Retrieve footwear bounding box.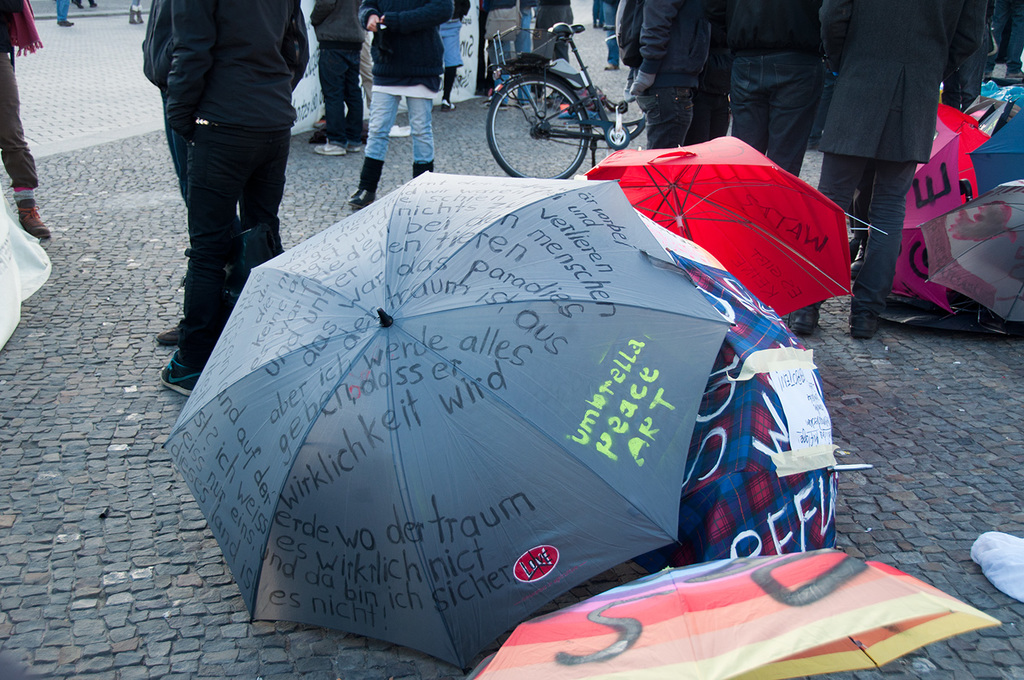
Bounding box: x1=129 y1=7 x2=139 y2=25.
